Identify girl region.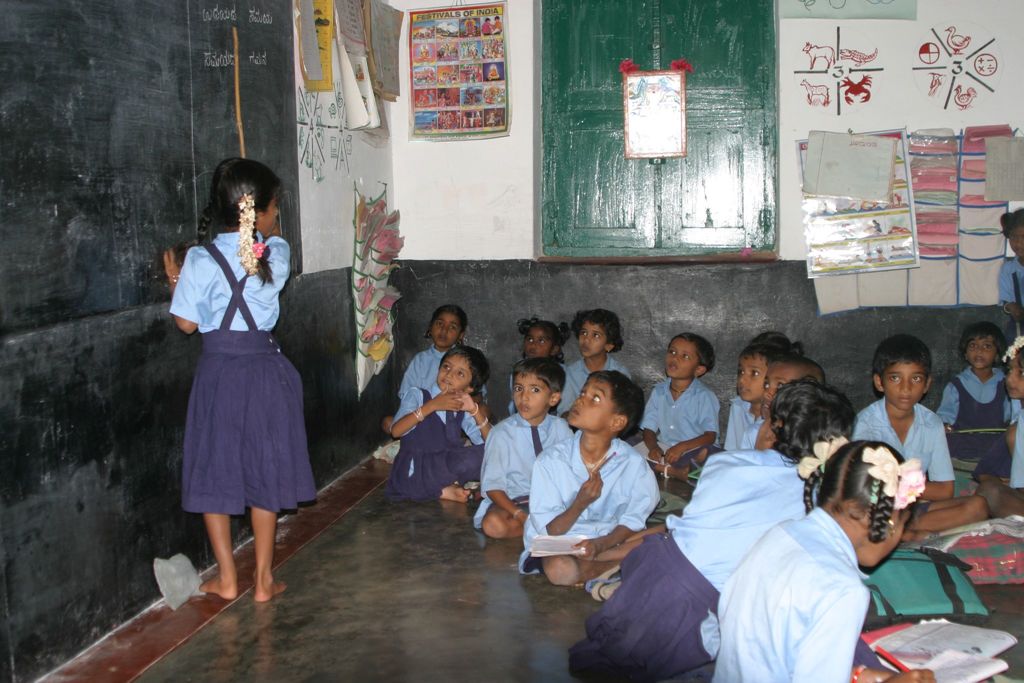
Region: (713, 435, 938, 682).
